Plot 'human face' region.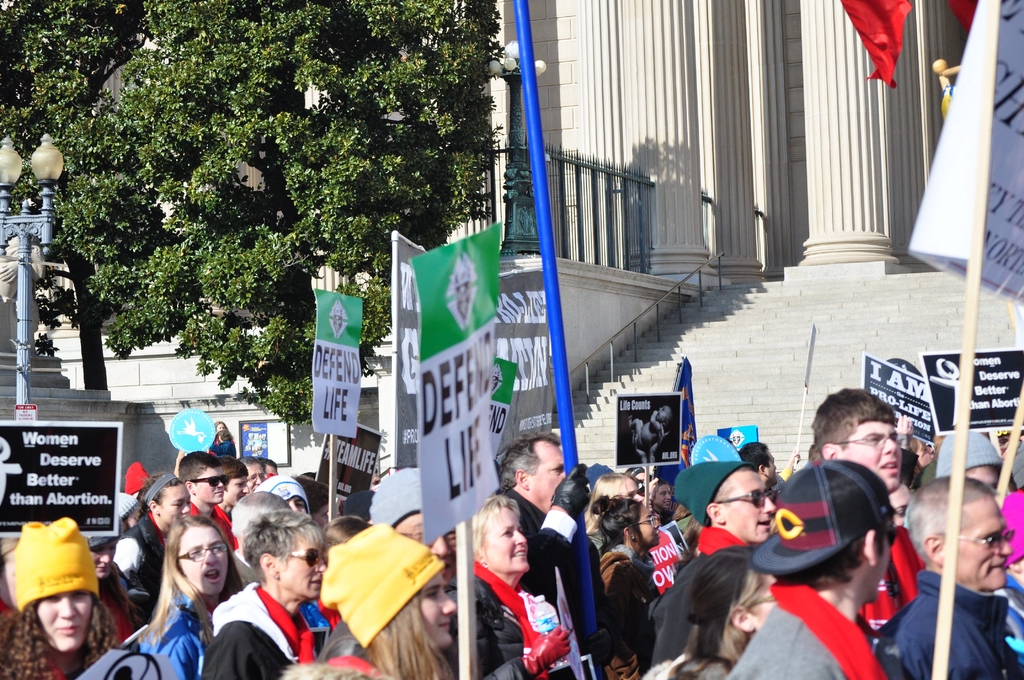
Plotted at (39,590,94,656).
